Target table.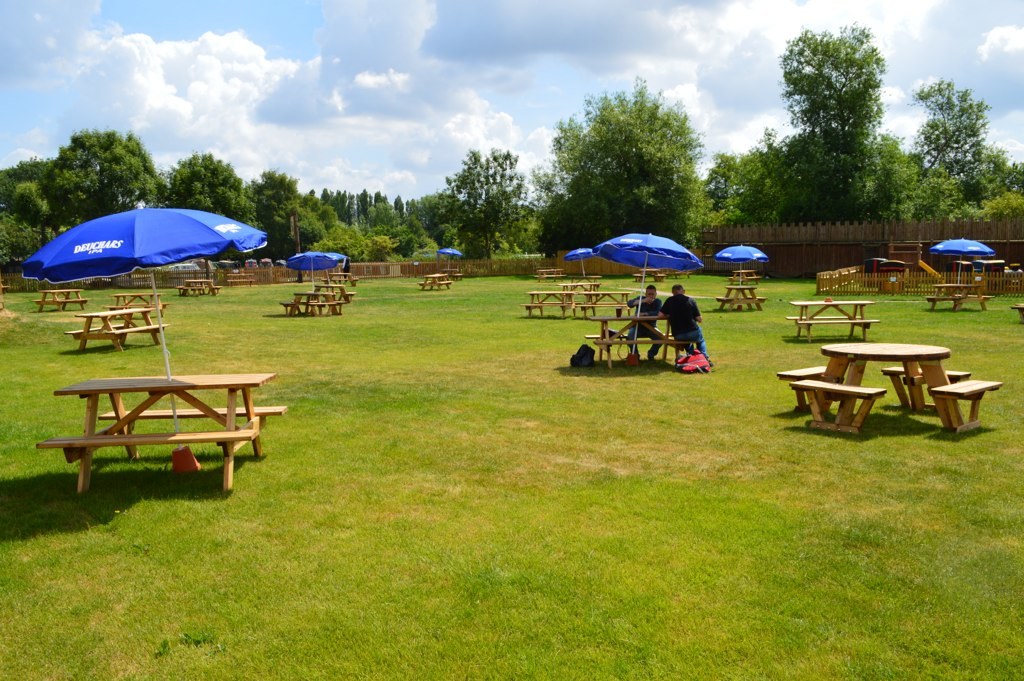
Target region: [left=110, top=290, right=160, bottom=318].
